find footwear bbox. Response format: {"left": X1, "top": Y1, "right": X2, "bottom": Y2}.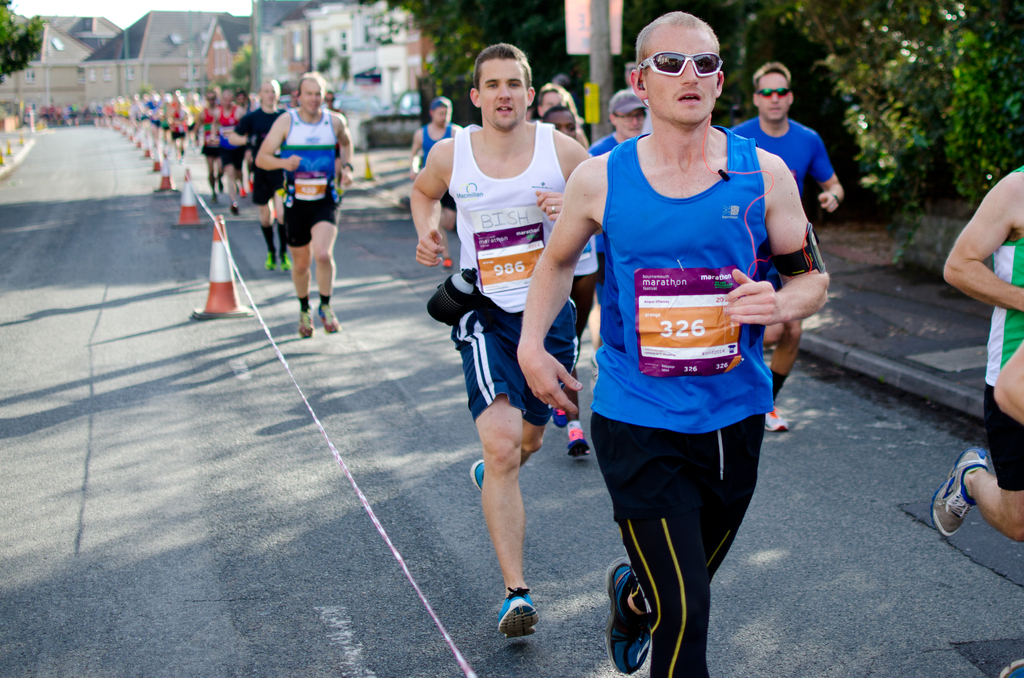
{"left": 311, "top": 292, "right": 340, "bottom": 334}.
